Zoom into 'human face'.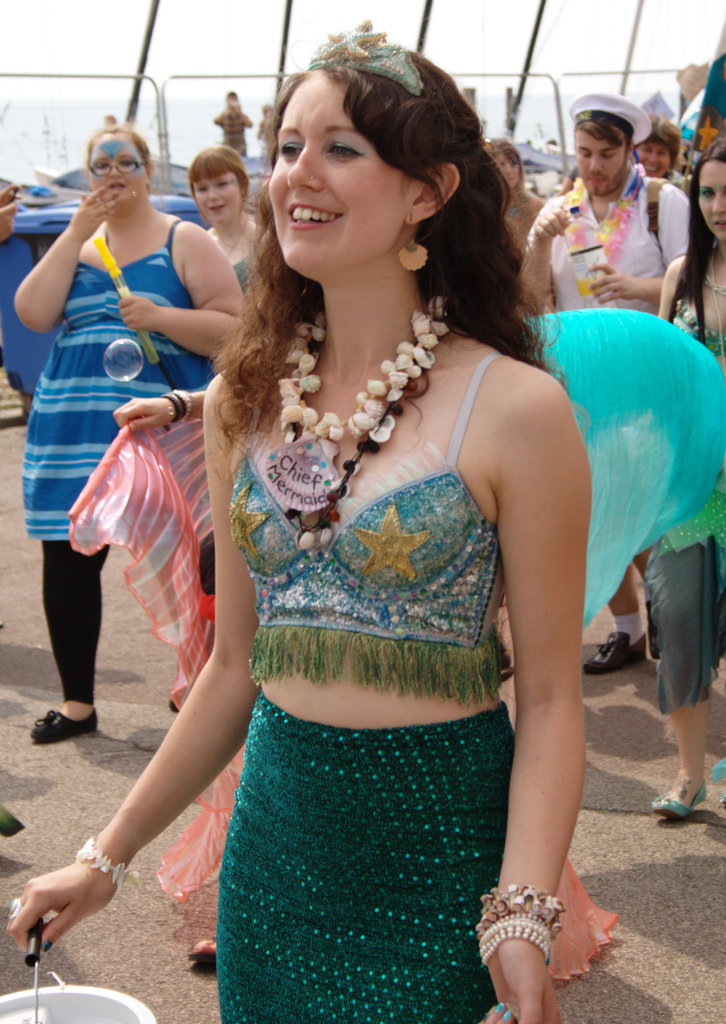
Zoom target: l=85, t=134, r=143, b=204.
